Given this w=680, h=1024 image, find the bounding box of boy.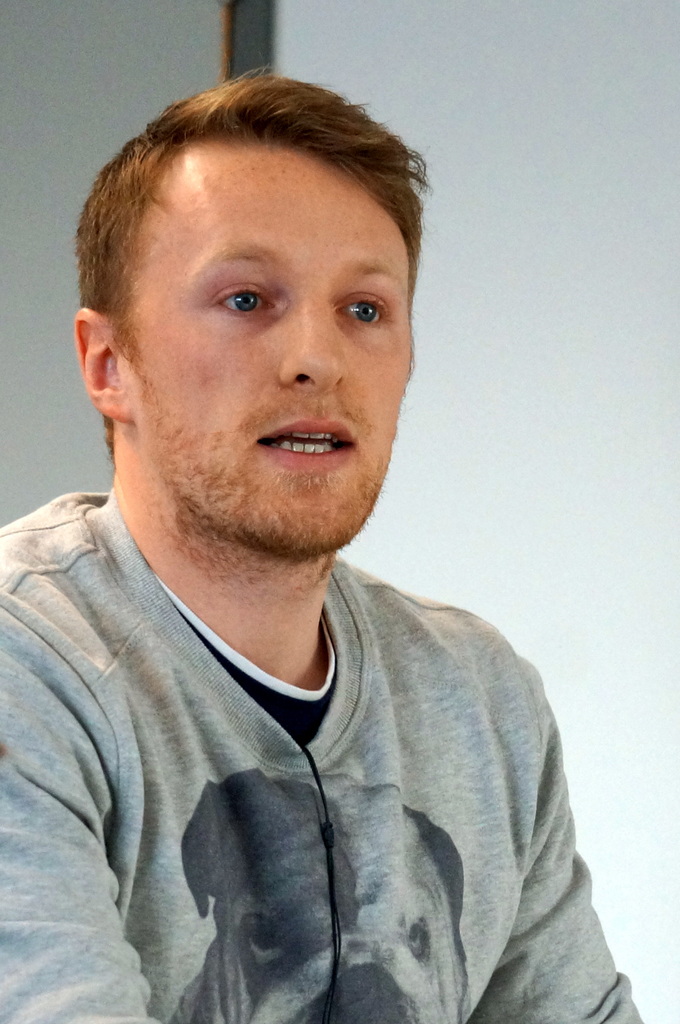
{"left": 0, "top": 77, "right": 650, "bottom": 1023}.
